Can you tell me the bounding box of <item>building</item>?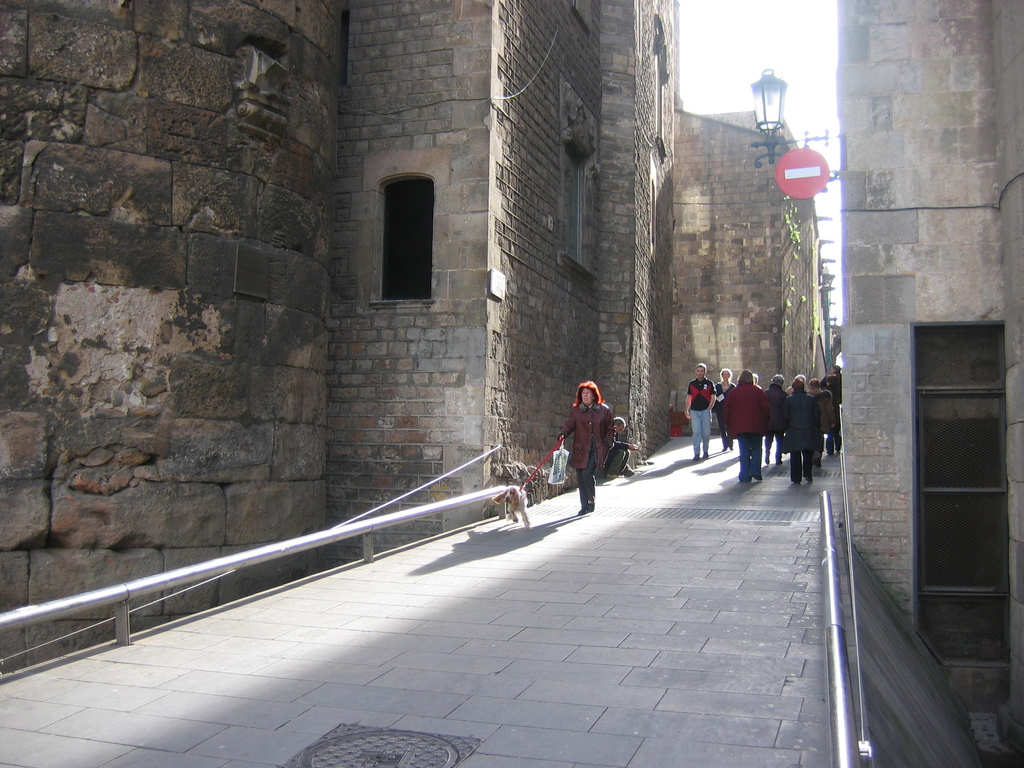
<bbox>674, 101, 831, 395</bbox>.
